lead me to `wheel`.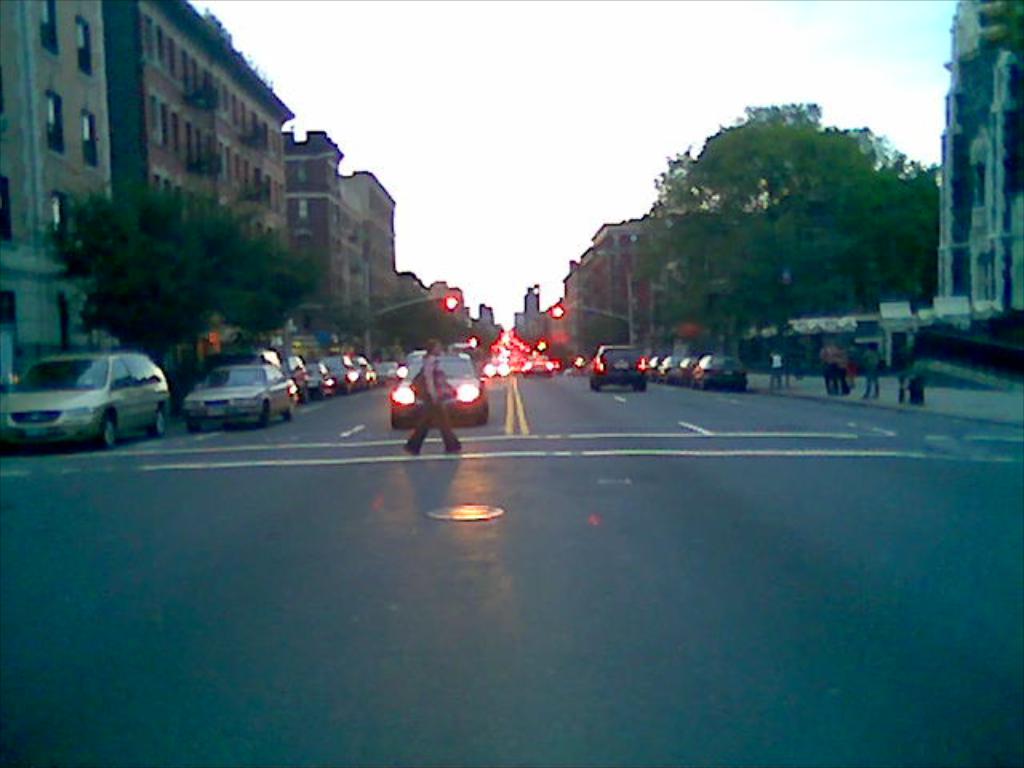
Lead to box(640, 386, 648, 395).
